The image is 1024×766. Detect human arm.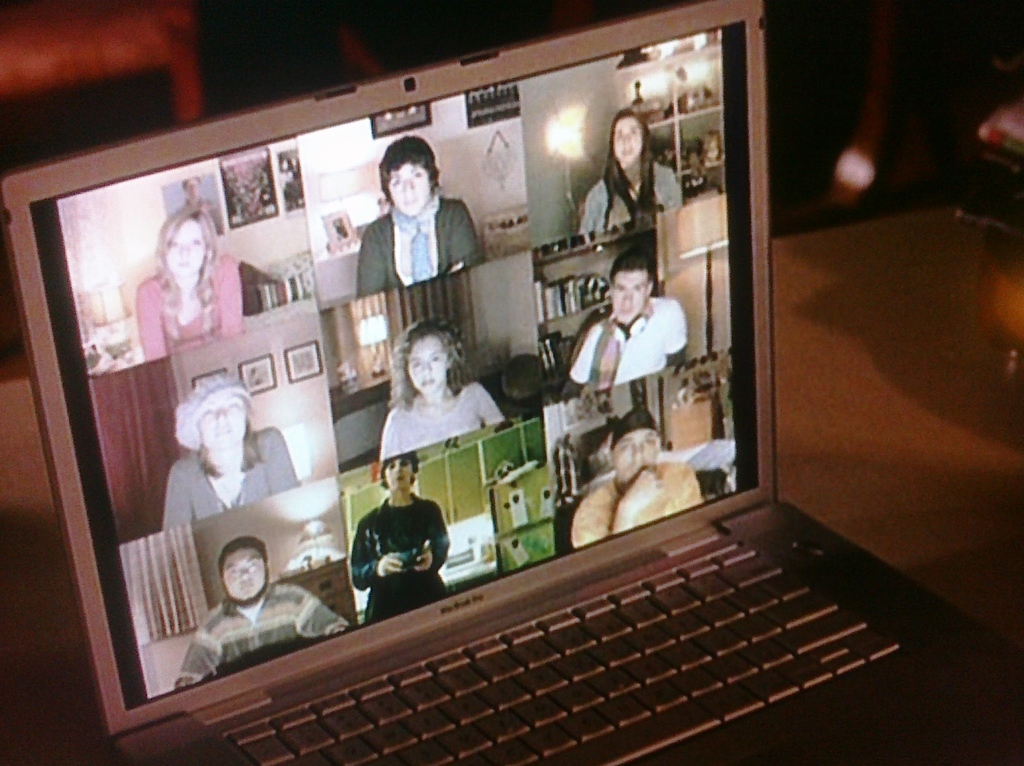
Detection: {"left": 180, "top": 636, "right": 228, "bottom": 687}.
